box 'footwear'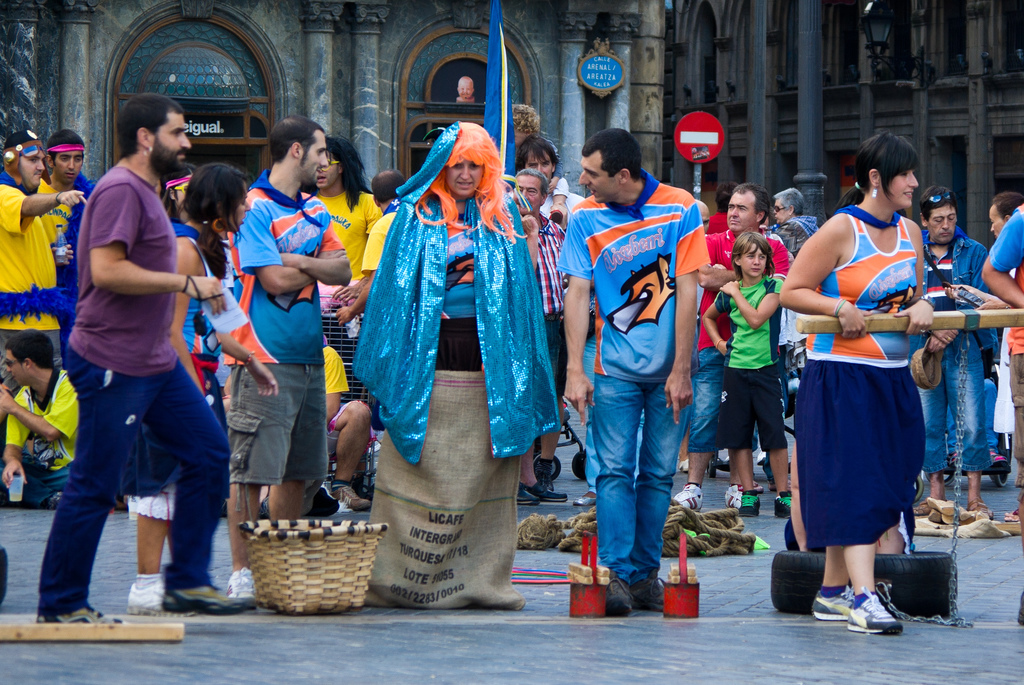
bbox=(913, 497, 929, 515)
